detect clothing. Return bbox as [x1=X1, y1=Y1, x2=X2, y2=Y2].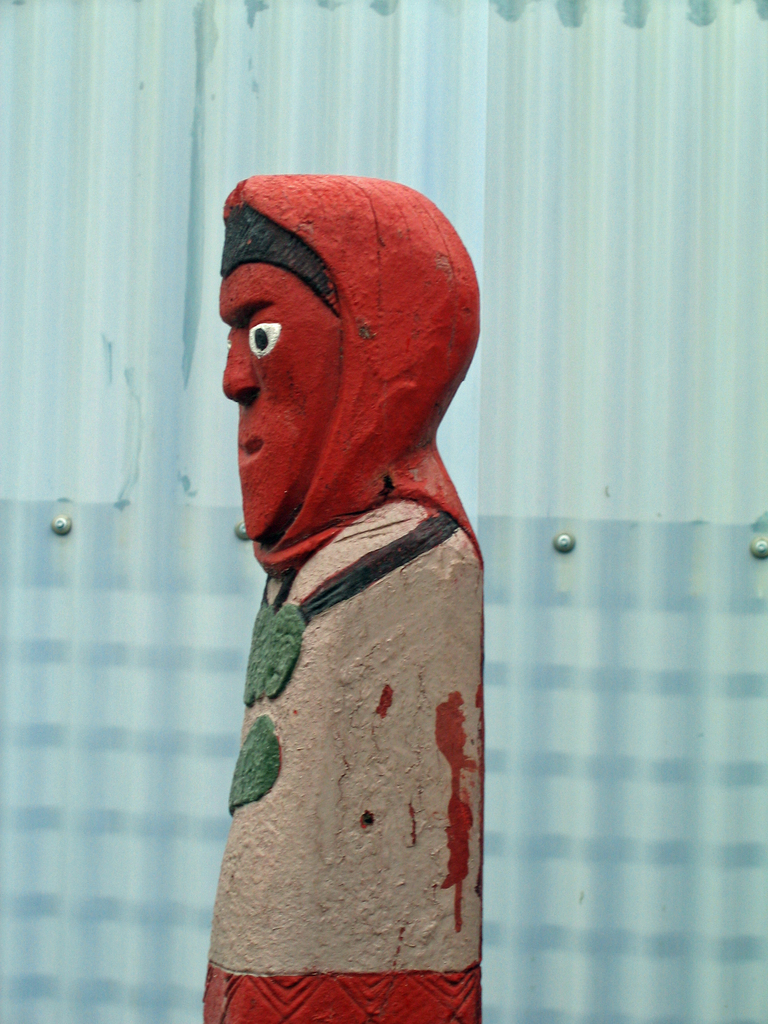
[x1=200, y1=175, x2=479, y2=1023].
